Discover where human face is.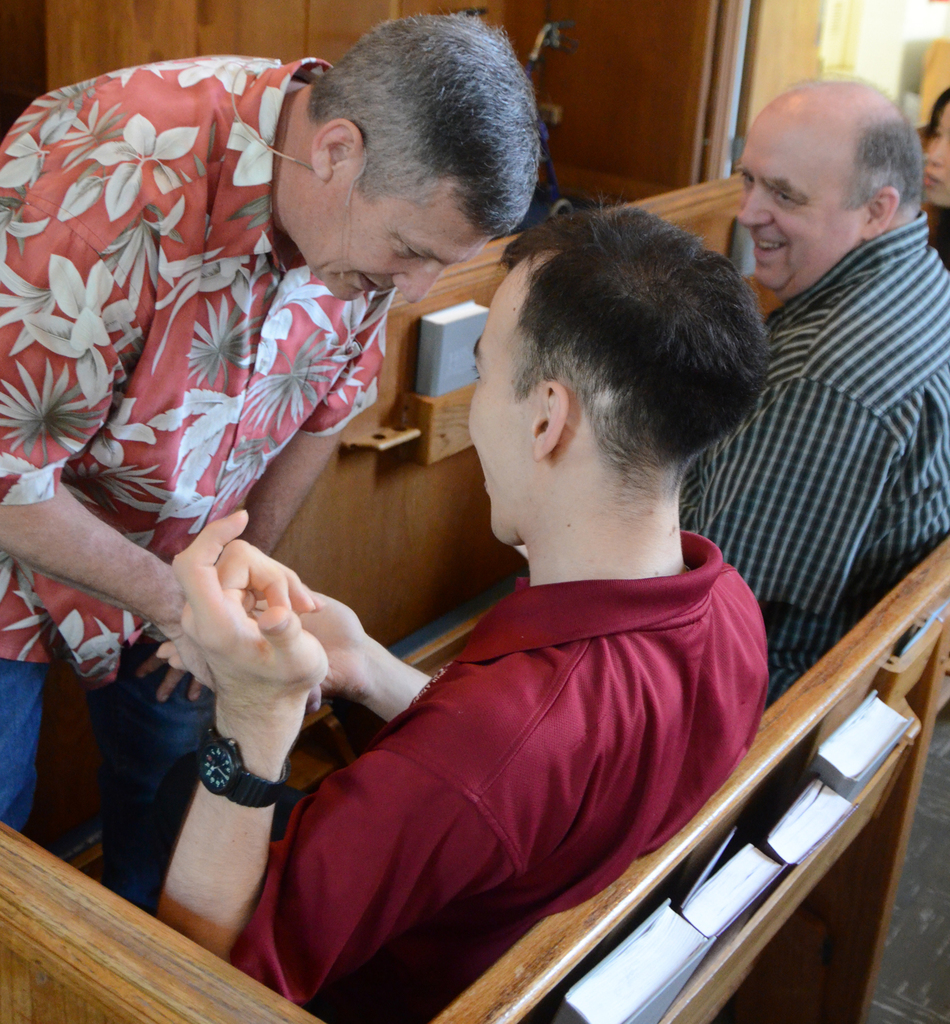
Discovered at box=[315, 196, 494, 304].
